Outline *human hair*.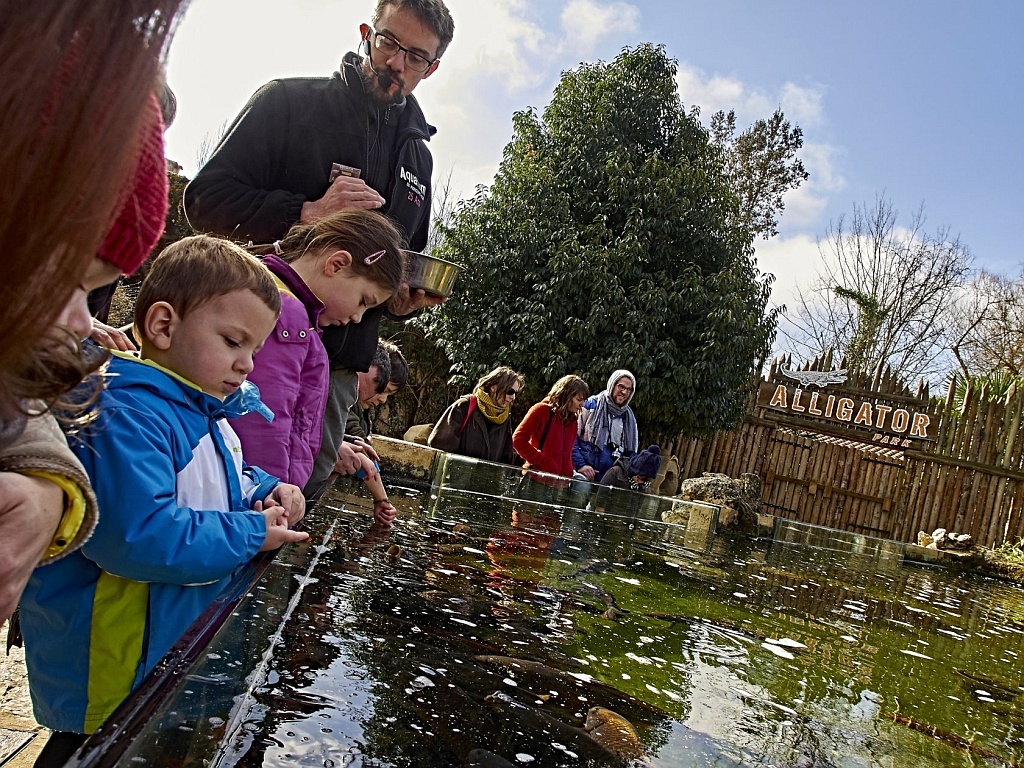
Outline: [544,374,590,428].
